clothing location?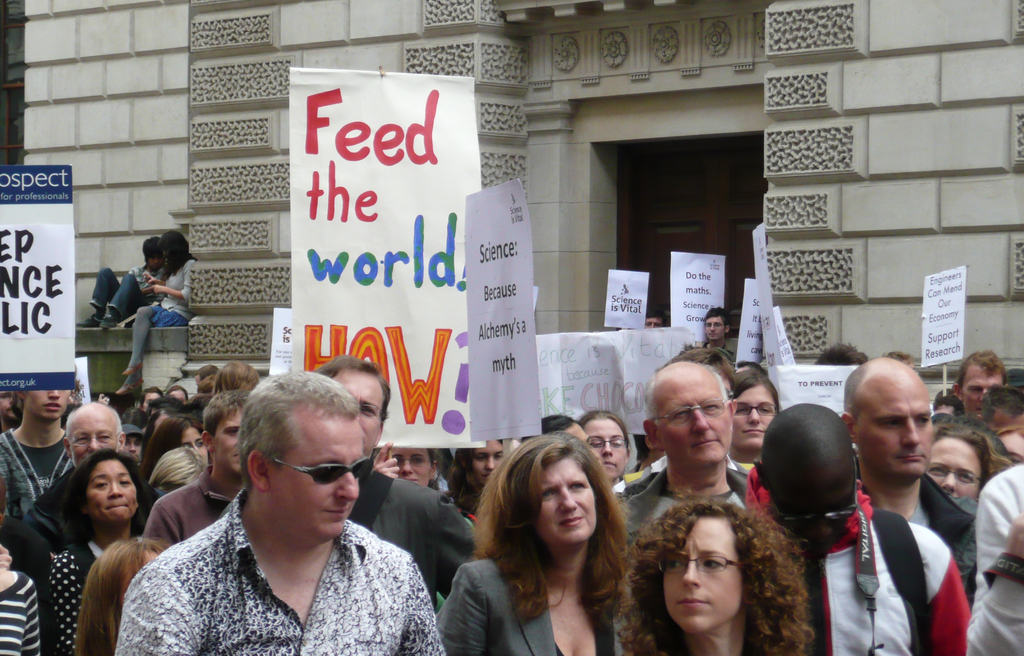
pyautogui.locateOnScreen(953, 413, 1020, 460)
